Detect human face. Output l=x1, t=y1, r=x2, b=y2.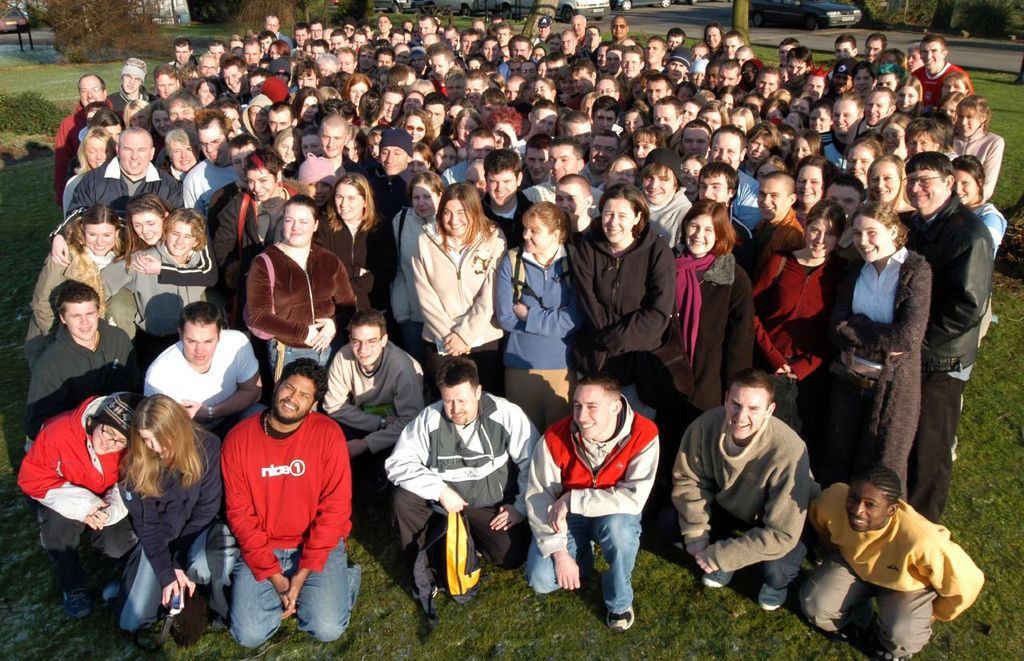
l=806, t=219, r=836, b=258.
